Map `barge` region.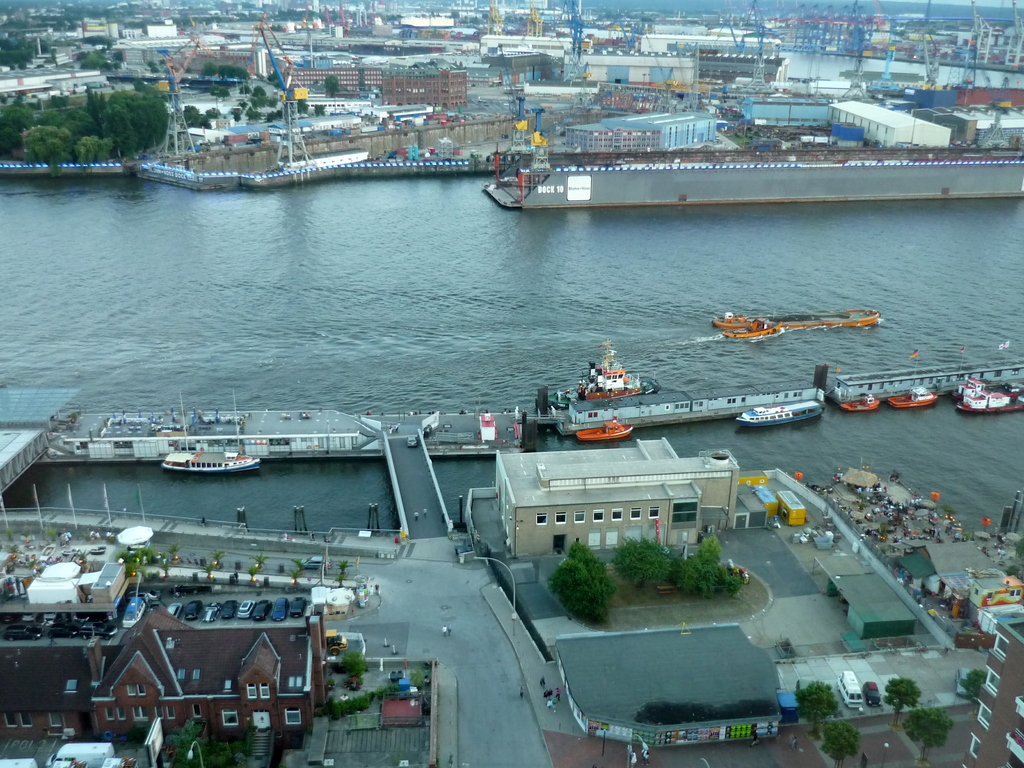
Mapped to BBox(160, 450, 262, 474).
